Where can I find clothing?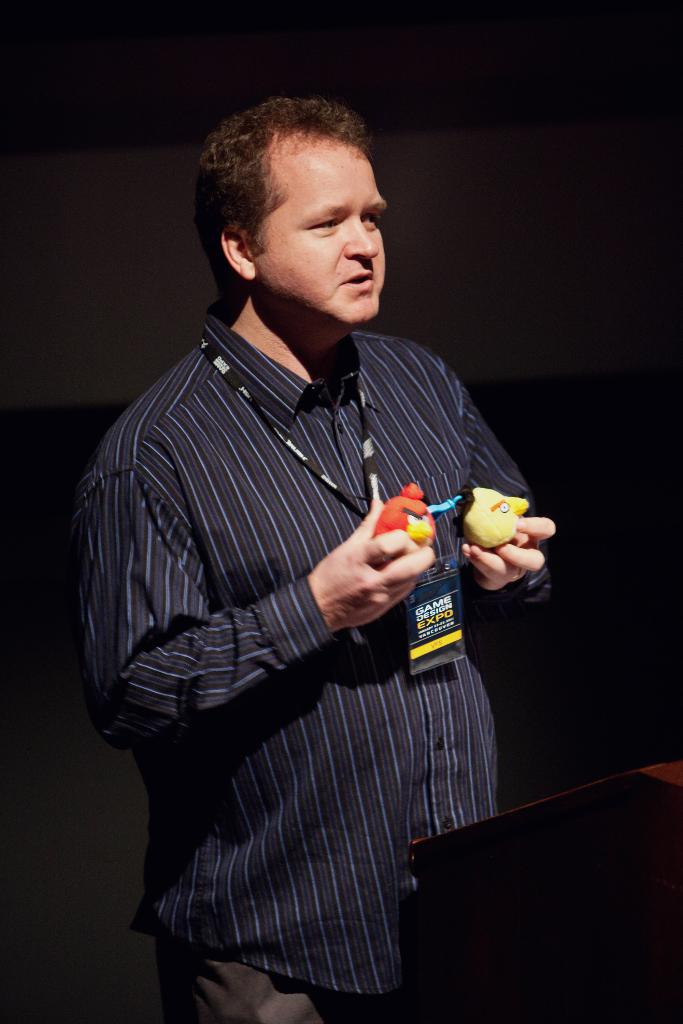
You can find it at [left=88, top=204, right=529, bottom=1003].
